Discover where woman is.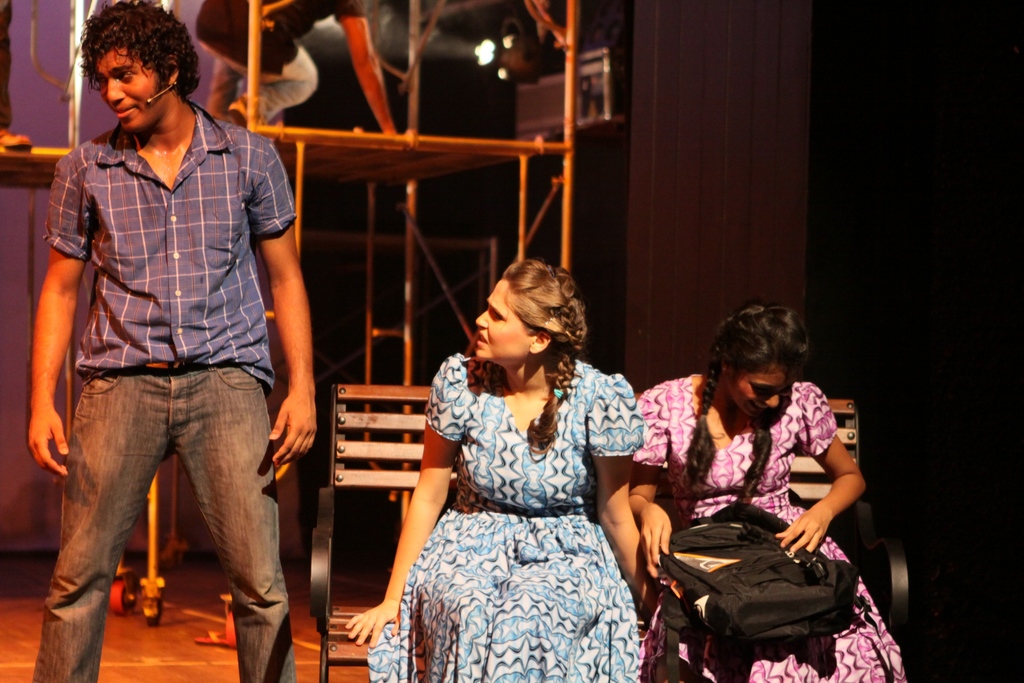
Discovered at <region>624, 300, 906, 682</region>.
